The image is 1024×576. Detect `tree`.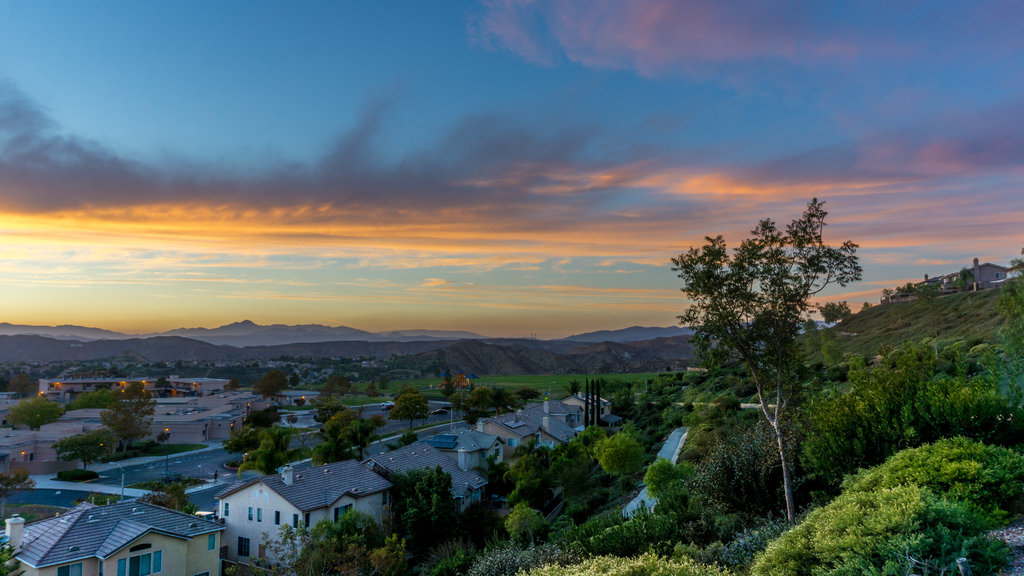
Detection: detection(3, 398, 70, 431).
